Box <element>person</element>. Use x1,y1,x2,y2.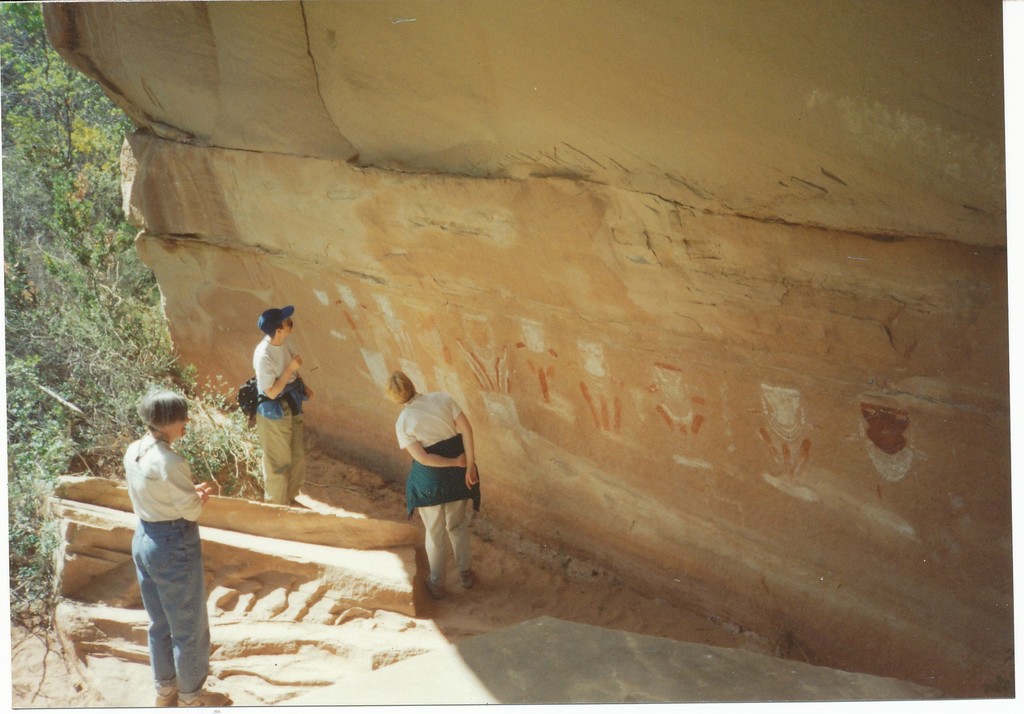
244,302,310,507.
